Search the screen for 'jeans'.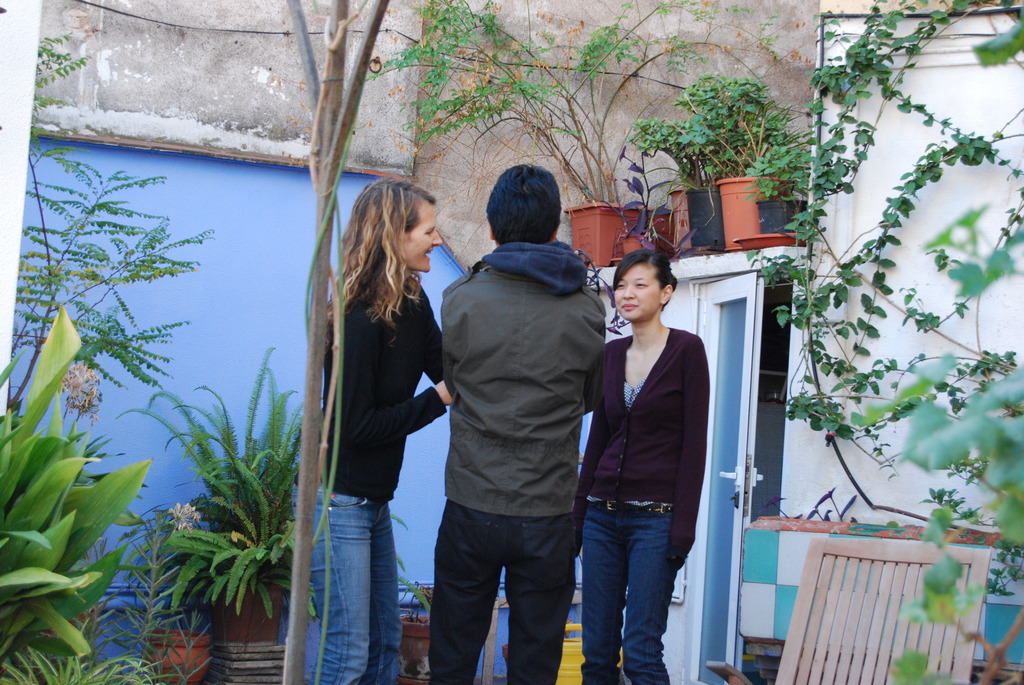
Found at <box>574,492,690,675</box>.
